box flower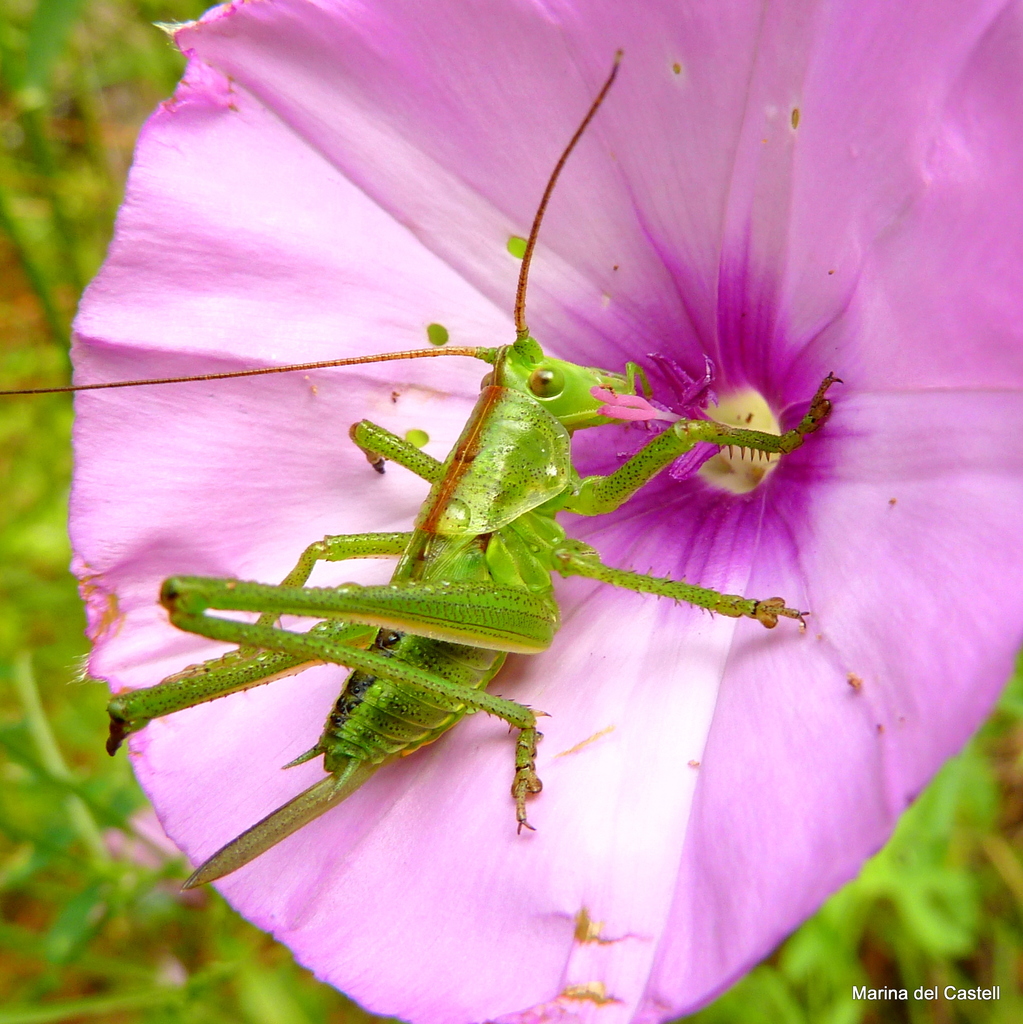
<region>87, 101, 933, 924</region>
